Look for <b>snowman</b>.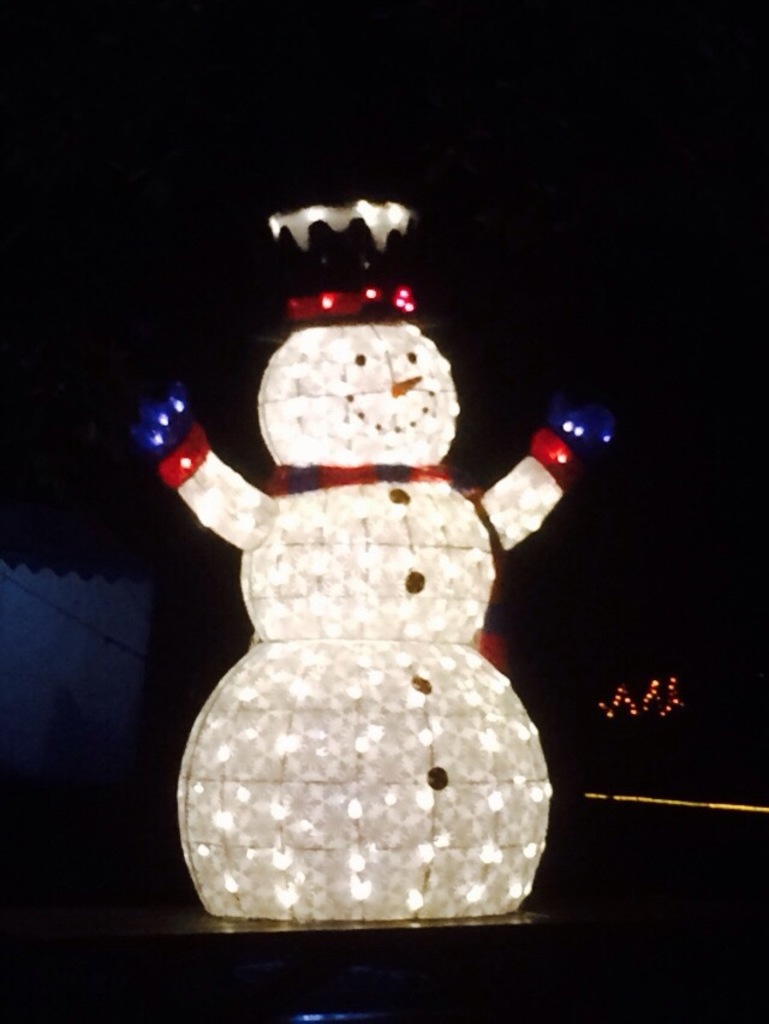
Found: Rect(133, 197, 618, 924).
